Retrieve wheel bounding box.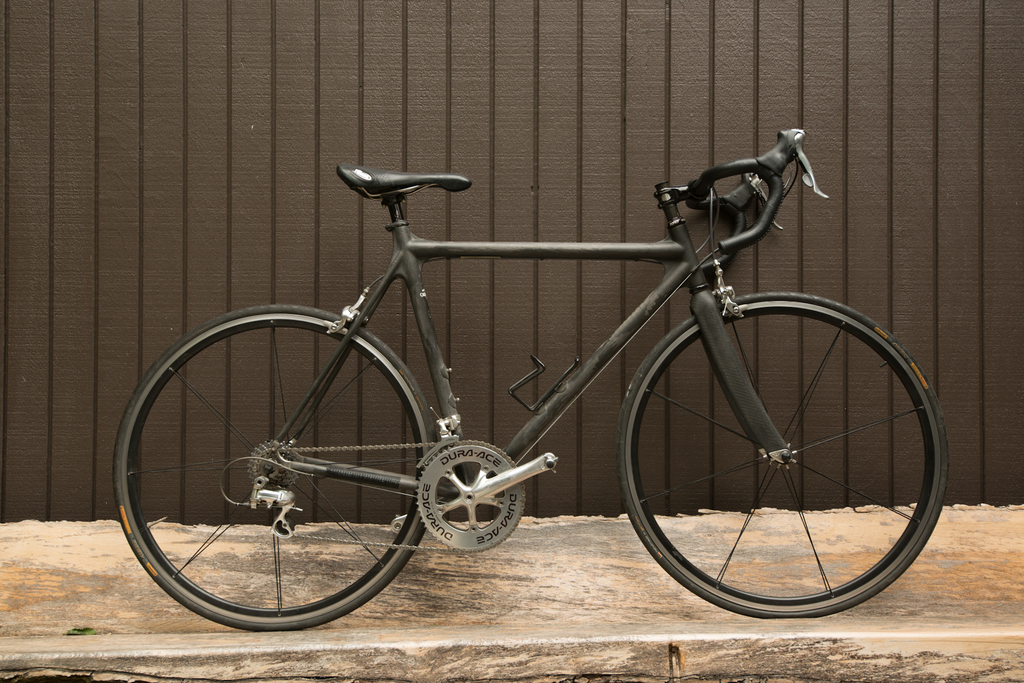
Bounding box: 111,301,439,638.
